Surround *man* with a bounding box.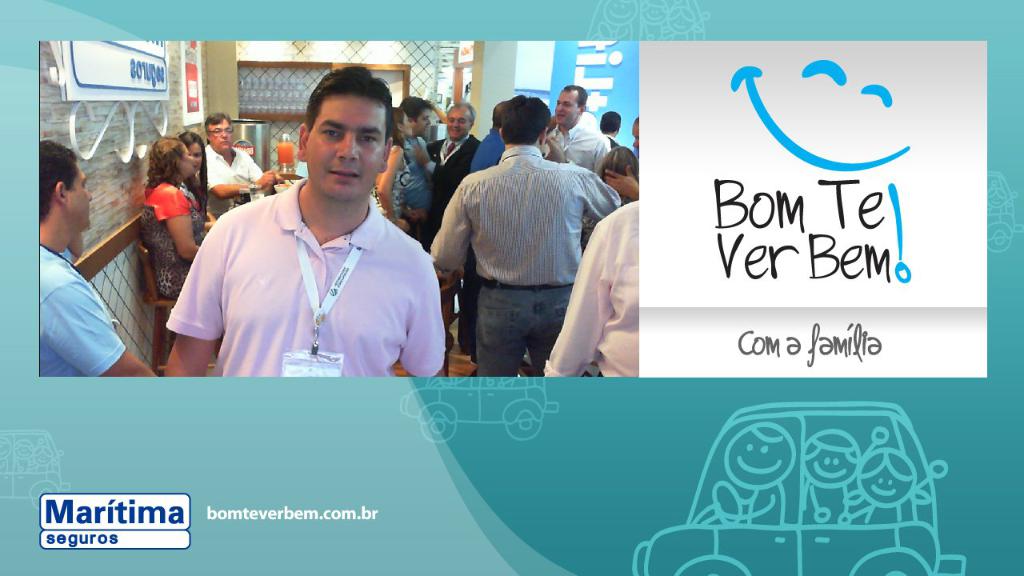
detection(204, 113, 278, 220).
